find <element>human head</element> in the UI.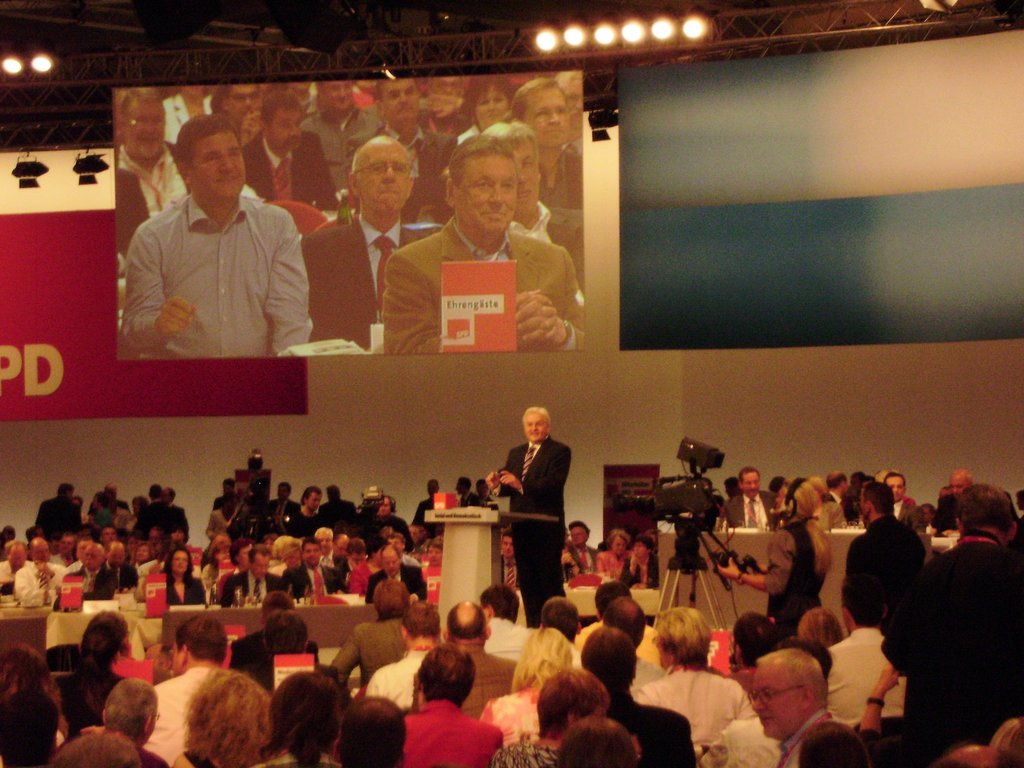
UI element at bbox=(851, 469, 865, 490).
